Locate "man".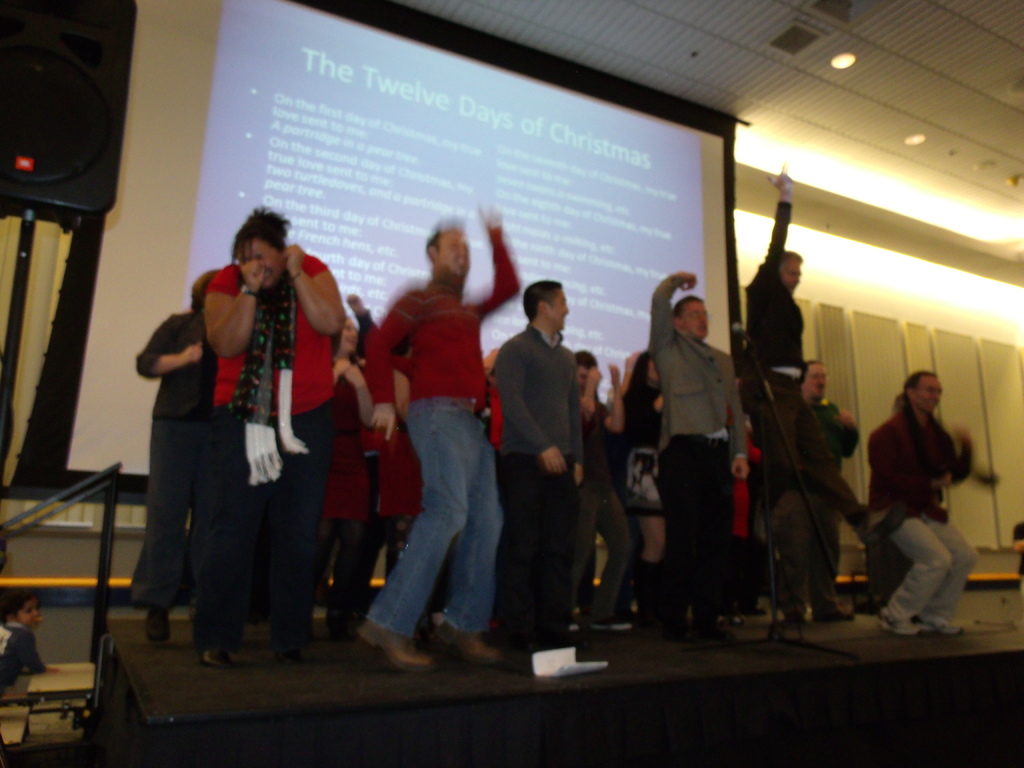
Bounding box: (left=766, top=356, right=860, bottom=626).
